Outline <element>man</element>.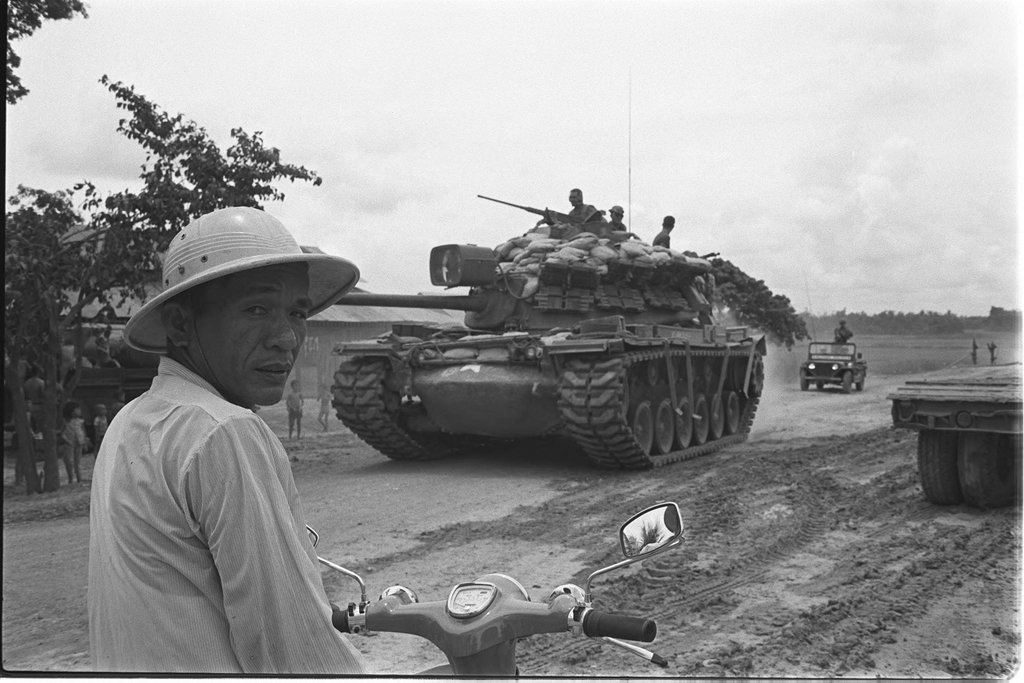
Outline: bbox=(833, 317, 852, 357).
